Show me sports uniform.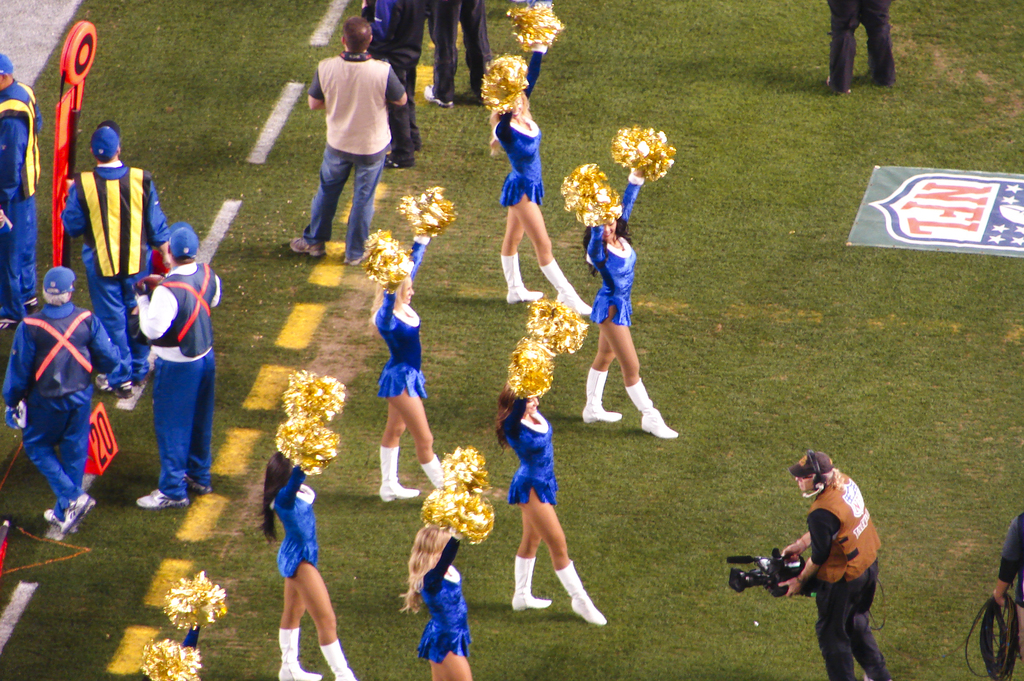
sports uniform is here: <box>125,208,220,514</box>.
